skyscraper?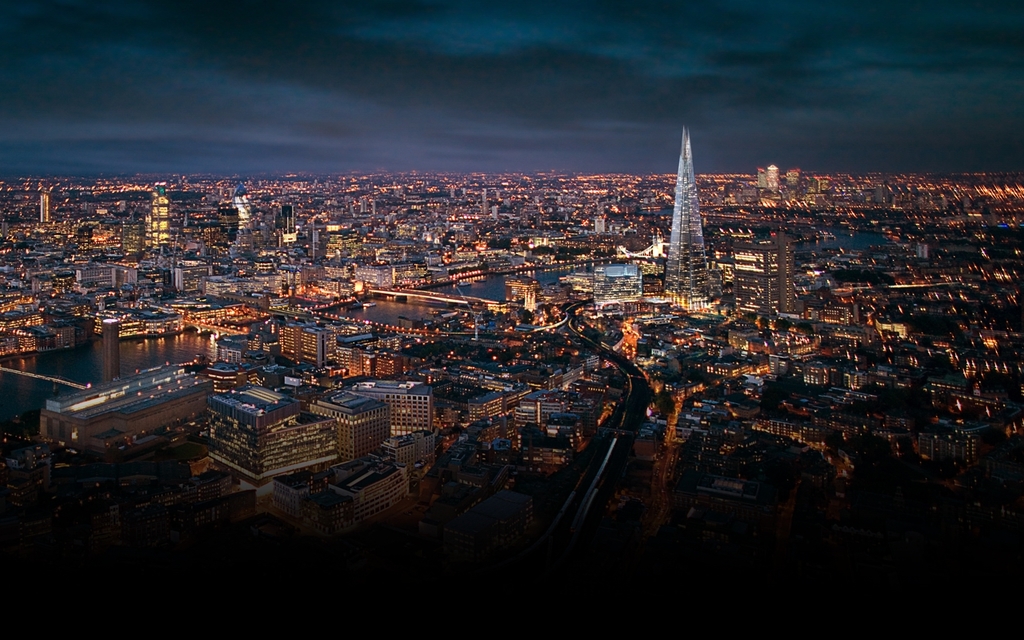
x1=77, y1=266, x2=113, y2=286
